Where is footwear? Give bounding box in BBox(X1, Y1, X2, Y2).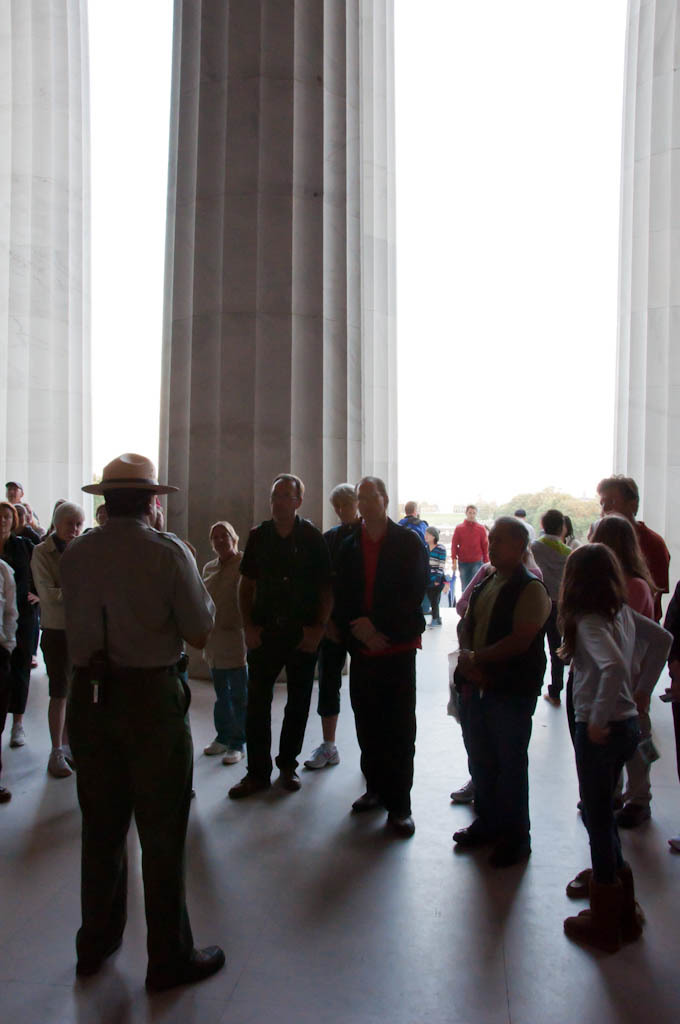
BBox(0, 780, 10, 808).
